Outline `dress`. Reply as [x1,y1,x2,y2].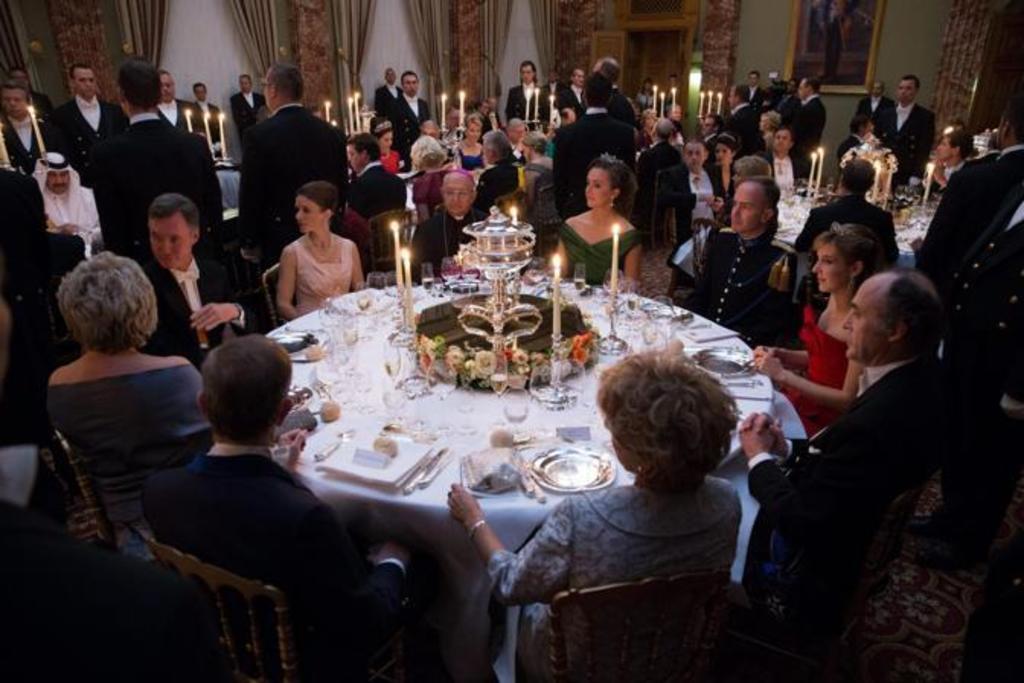
[559,223,640,287].
